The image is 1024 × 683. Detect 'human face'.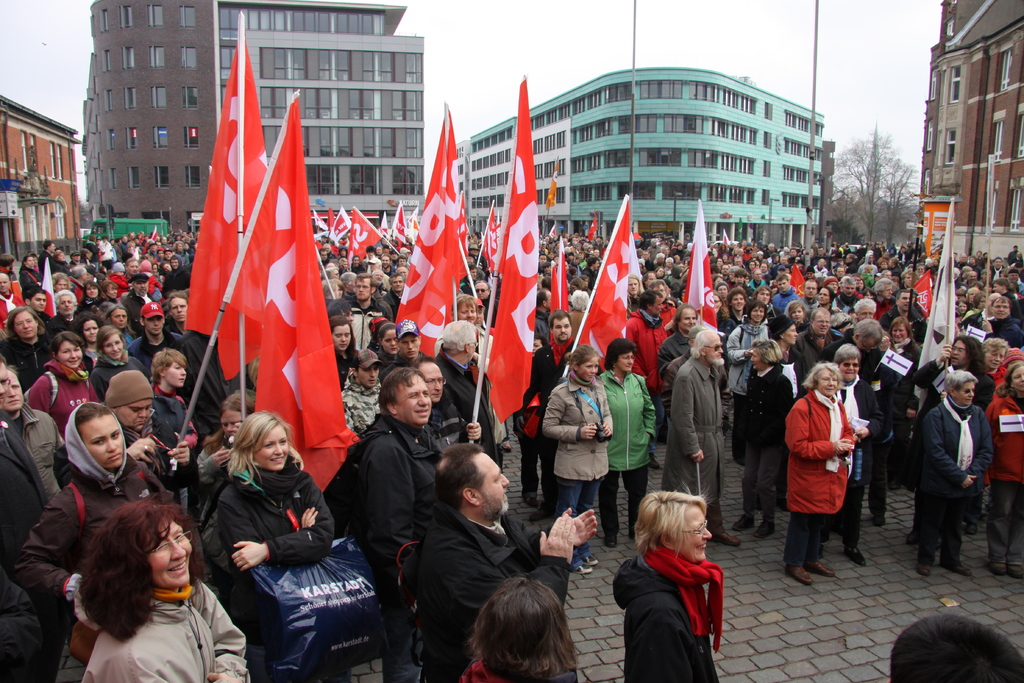
Detection: <bbox>60, 292, 77, 320</bbox>.
